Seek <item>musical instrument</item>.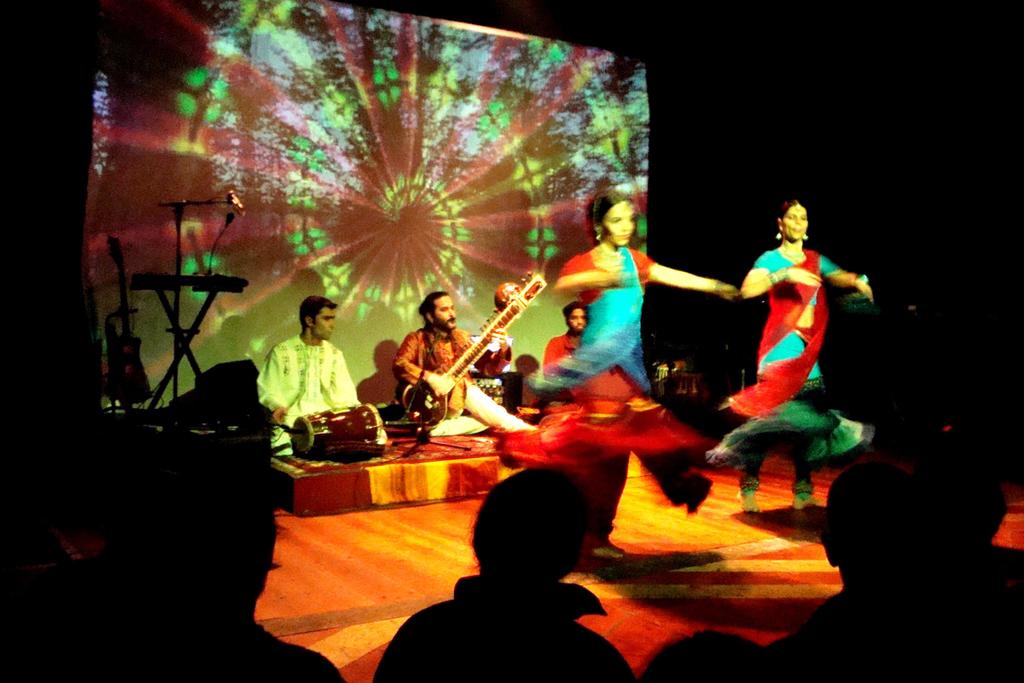
287/400/381/463.
